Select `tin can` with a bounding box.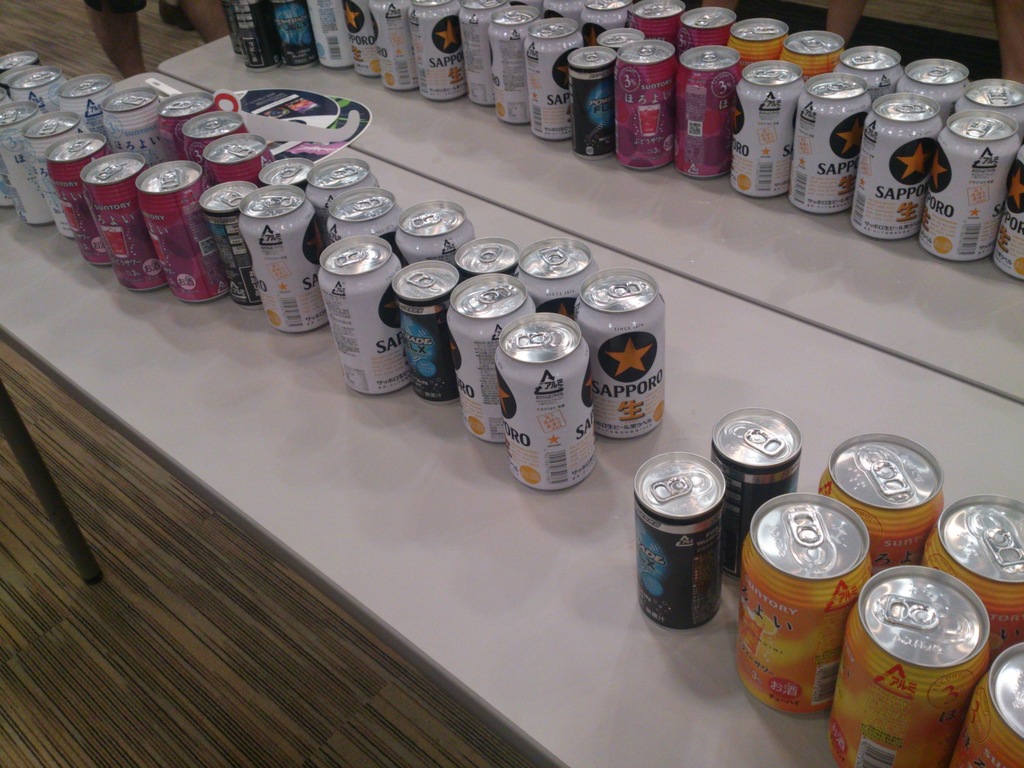
region(842, 40, 918, 94).
